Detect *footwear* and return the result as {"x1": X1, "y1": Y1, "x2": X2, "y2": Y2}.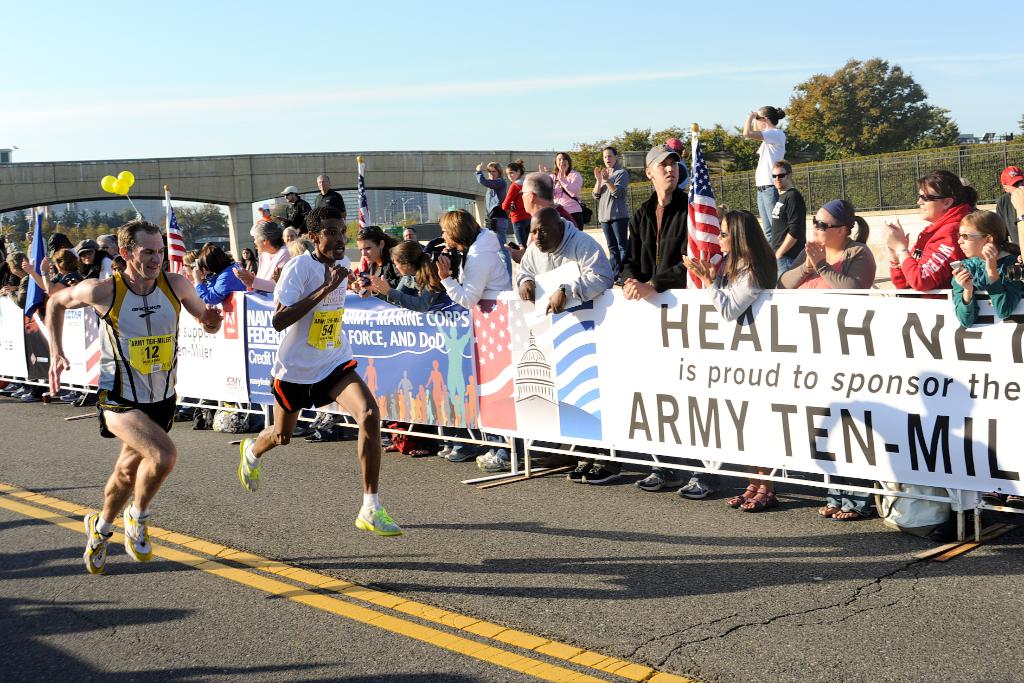
{"x1": 381, "y1": 440, "x2": 403, "y2": 452}.
